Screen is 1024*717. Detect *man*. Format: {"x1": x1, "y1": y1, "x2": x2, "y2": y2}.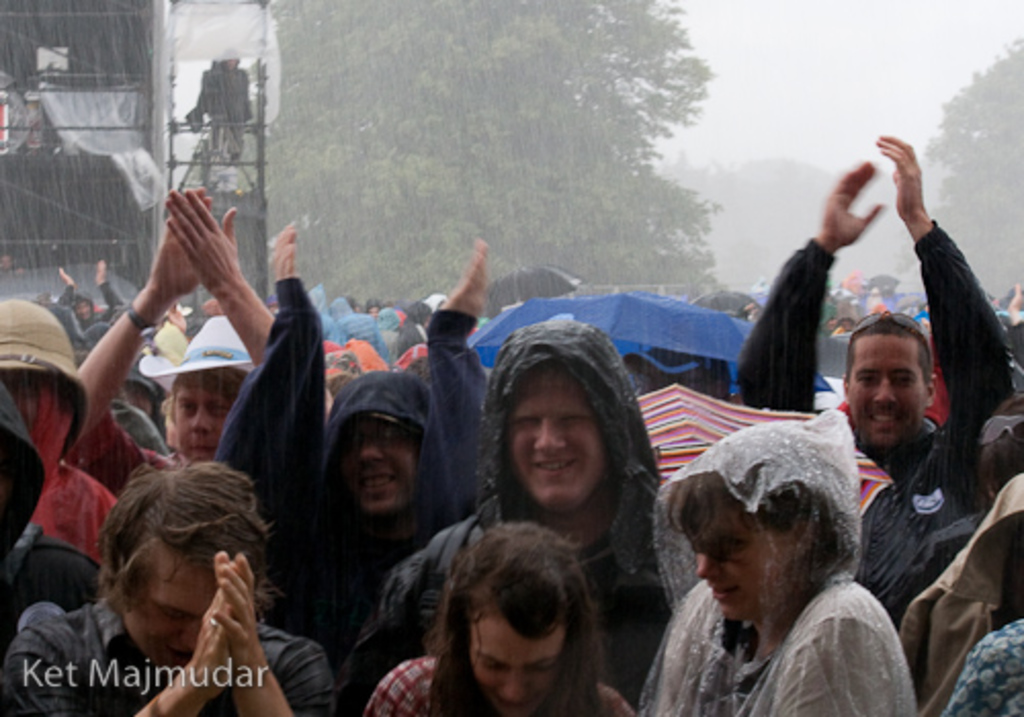
{"x1": 8, "y1": 461, "x2": 346, "y2": 715}.
